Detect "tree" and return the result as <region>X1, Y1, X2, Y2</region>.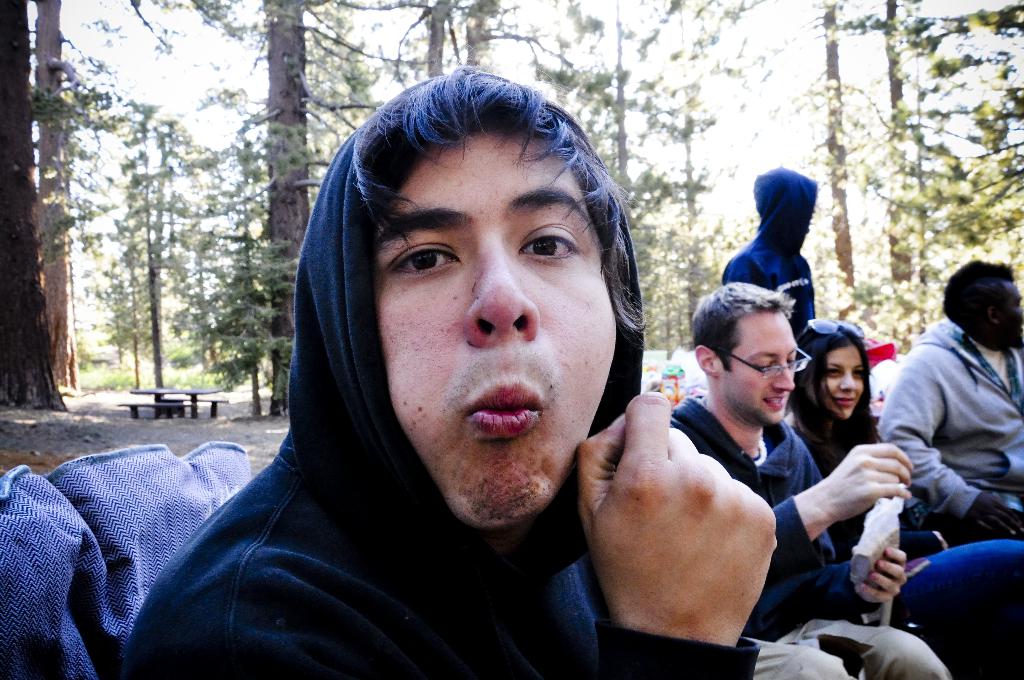
<region>886, 0, 915, 279</region>.
